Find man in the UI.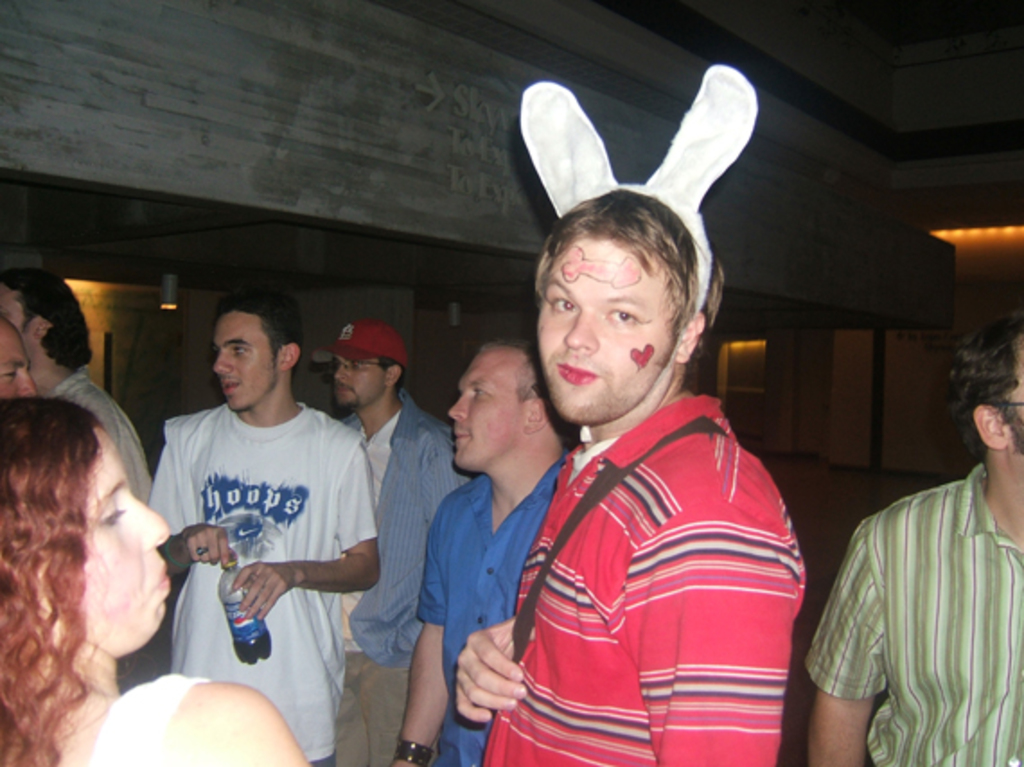
UI element at [x1=798, y1=298, x2=1022, y2=765].
